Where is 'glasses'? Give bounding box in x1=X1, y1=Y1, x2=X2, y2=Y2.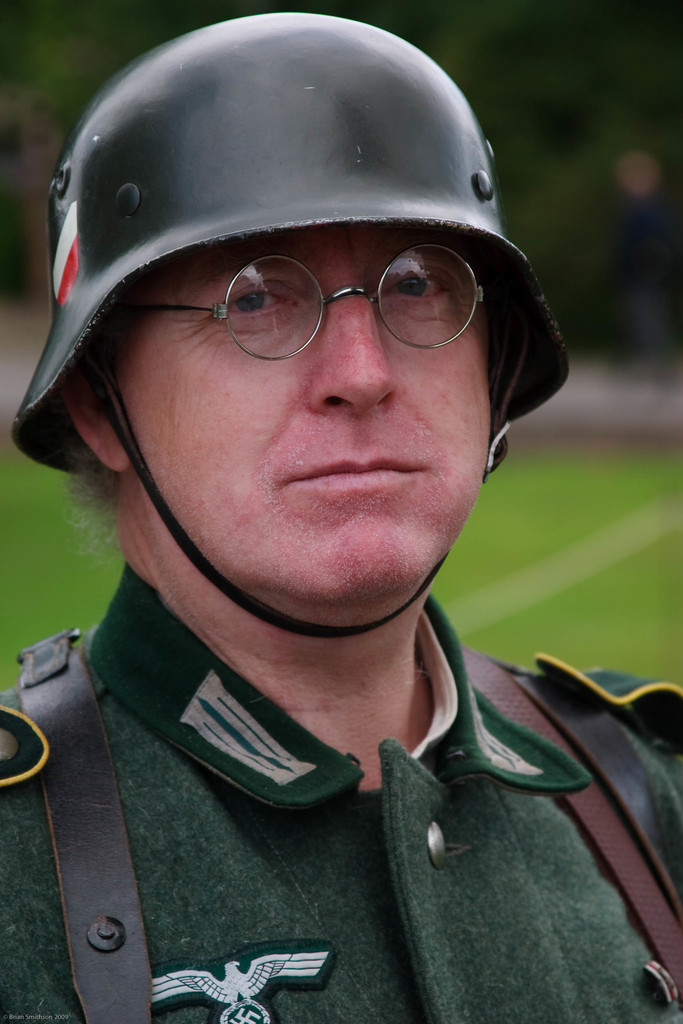
x1=165, y1=242, x2=499, y2=345.
